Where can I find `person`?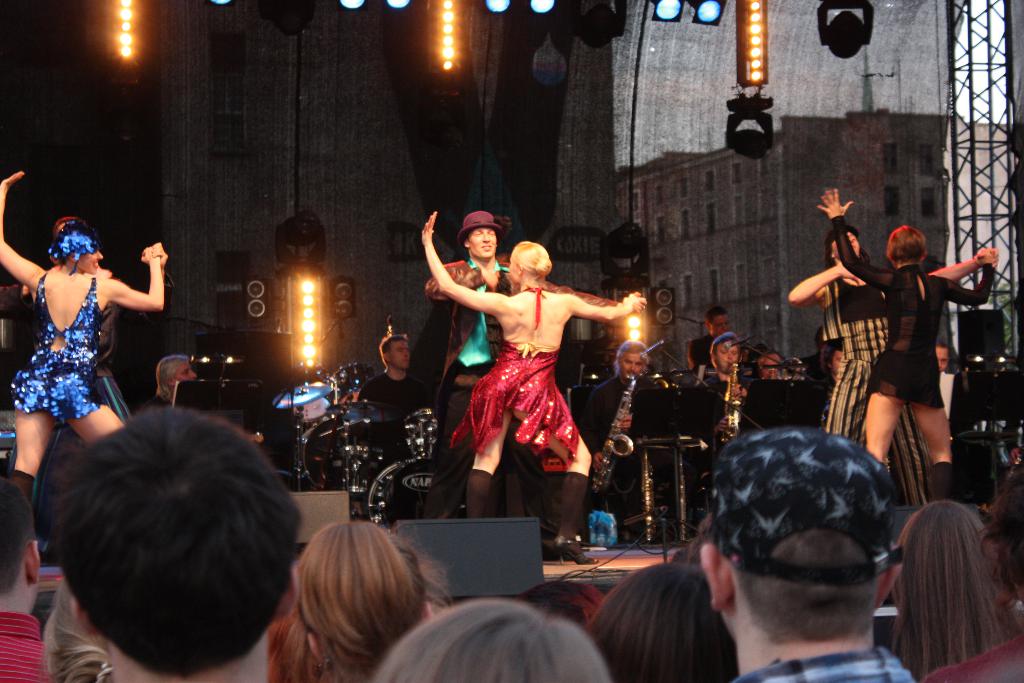
You can find it at [685,299,735,368].
